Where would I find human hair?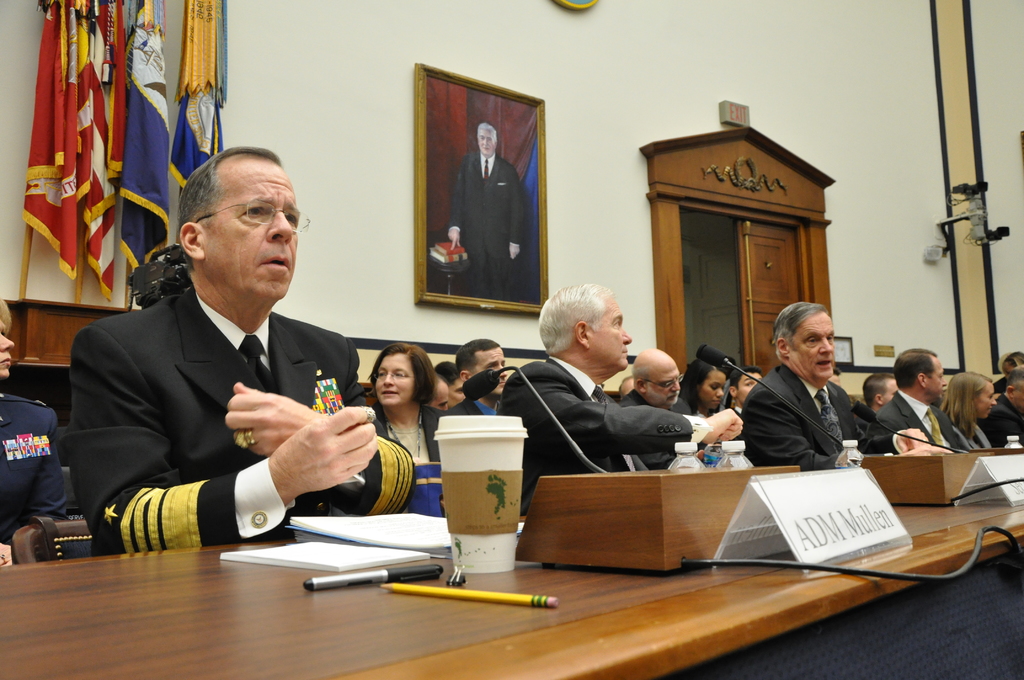
At pyautogui.locateOnScreen(995, 352, 1023, 366).
